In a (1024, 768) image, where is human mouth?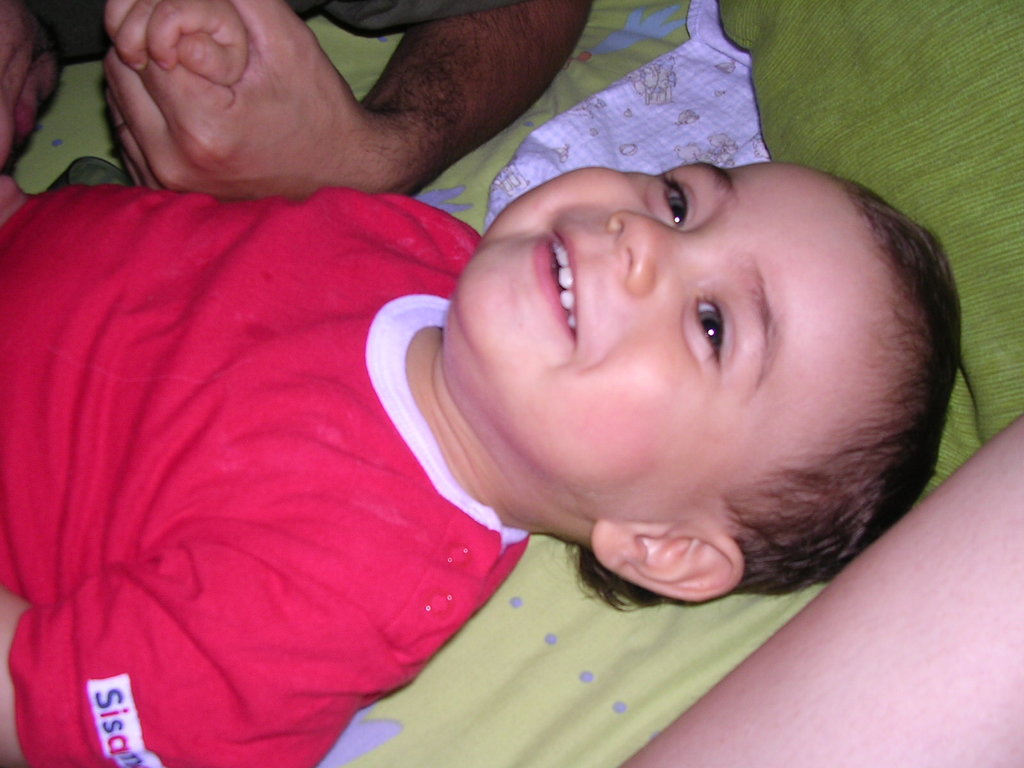
left=535, top=222, right=582, bottom=342.
